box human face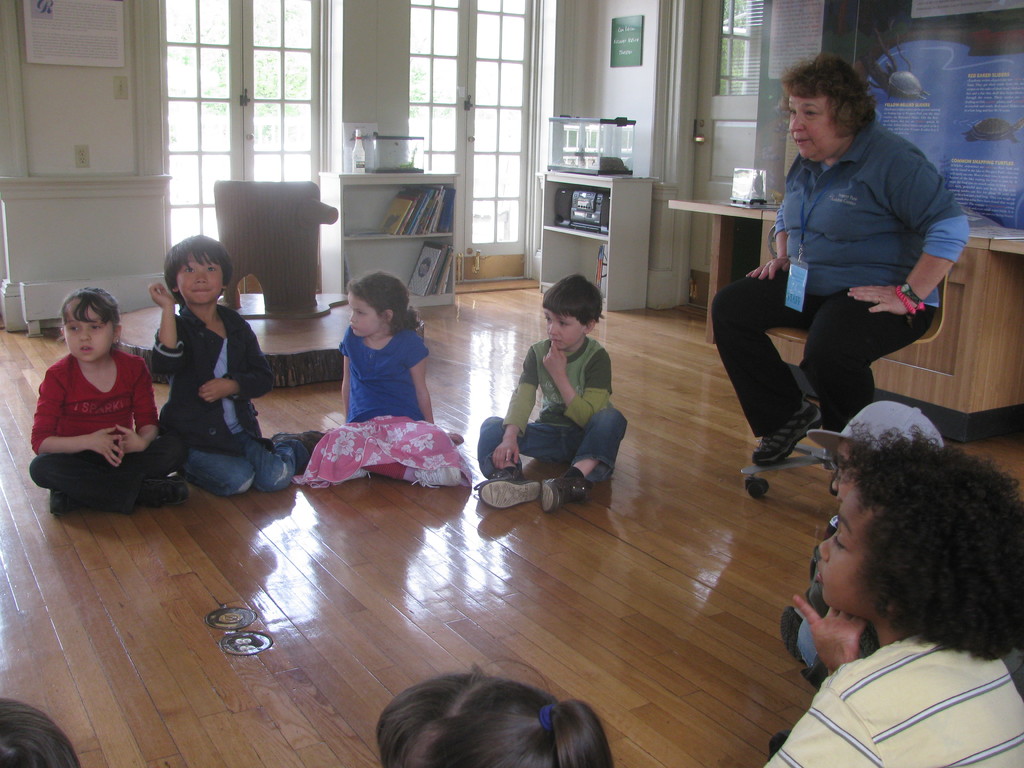
65,302,111,362
